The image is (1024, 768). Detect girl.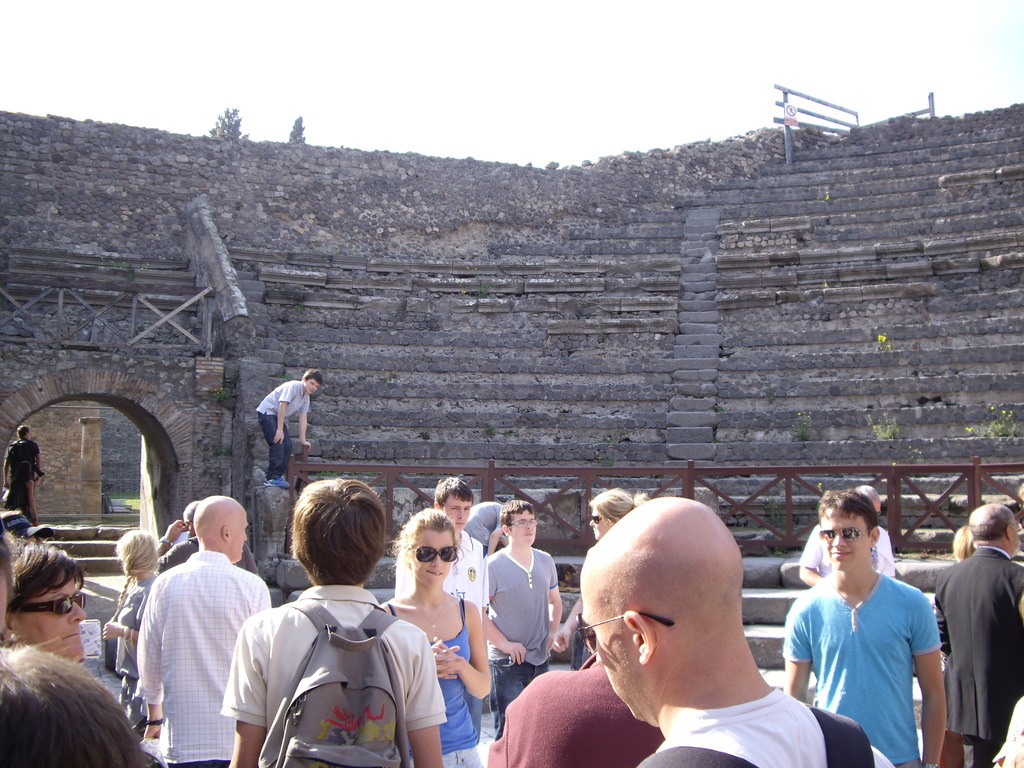
Detection: x1=377 y1=511 x2=493 y2=767.
